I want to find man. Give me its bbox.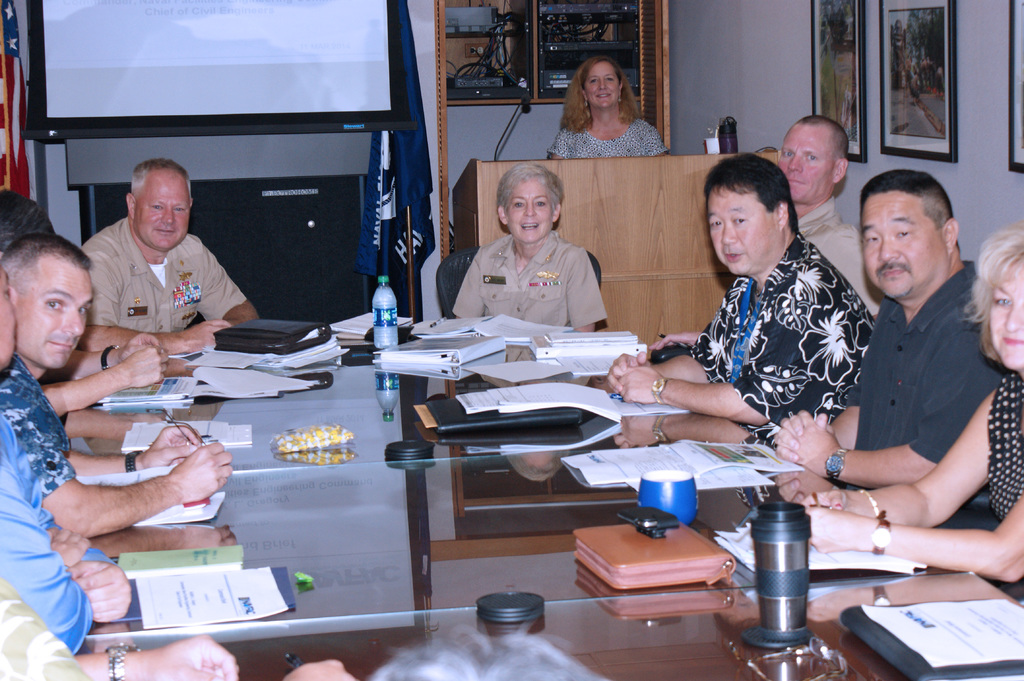
x1=58 y1=157 x2=258 y2=360.
